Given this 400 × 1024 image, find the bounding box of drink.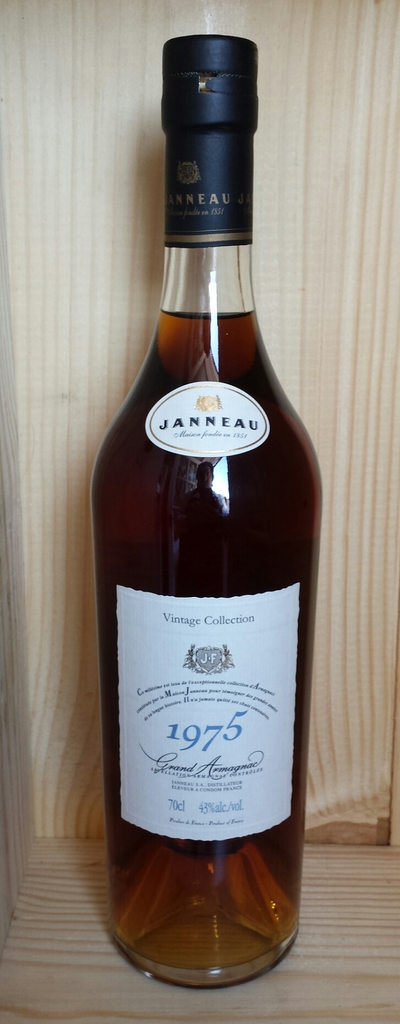
(x1=93, y1=97, x2=306, y2=1023).
